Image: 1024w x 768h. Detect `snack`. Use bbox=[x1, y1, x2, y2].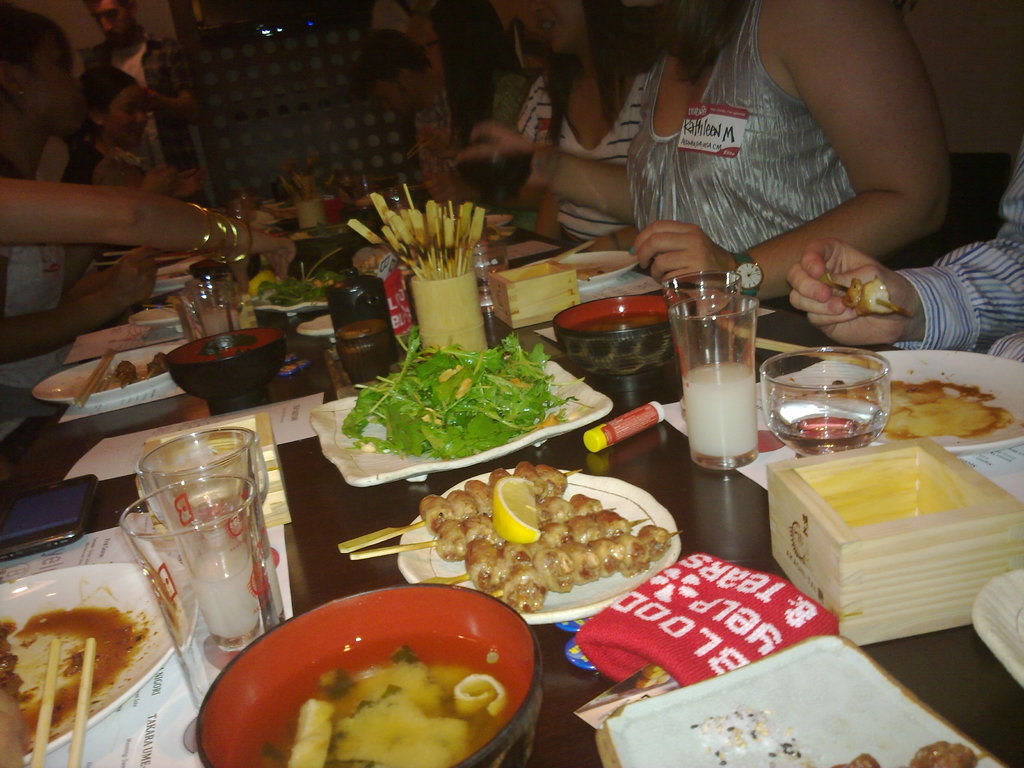
bbox=[148, 351, 166, 373].
